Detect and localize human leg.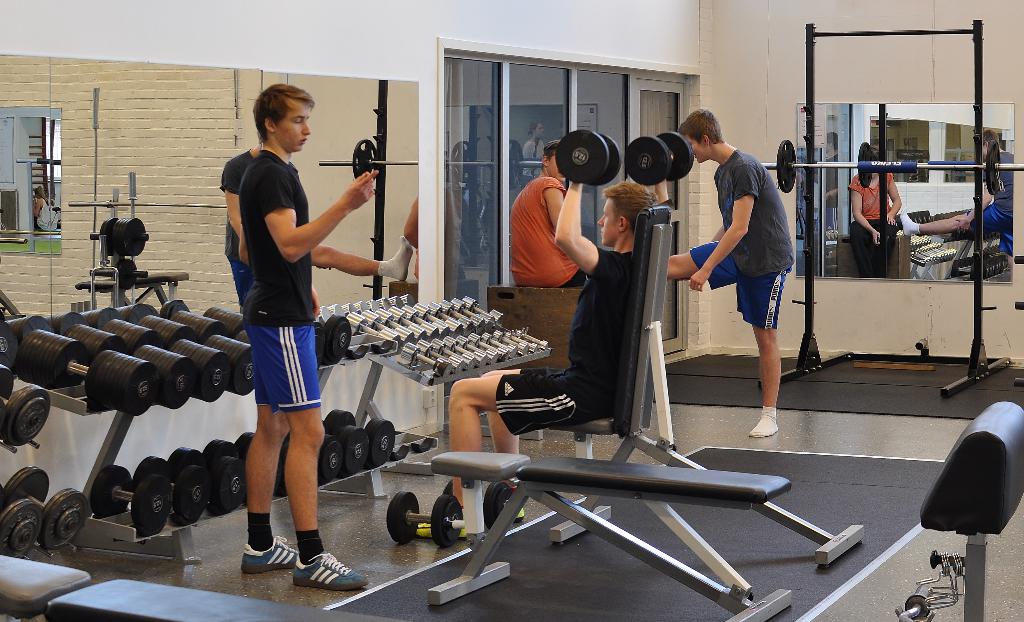
Localized at box(244, 363, 293, 572).
